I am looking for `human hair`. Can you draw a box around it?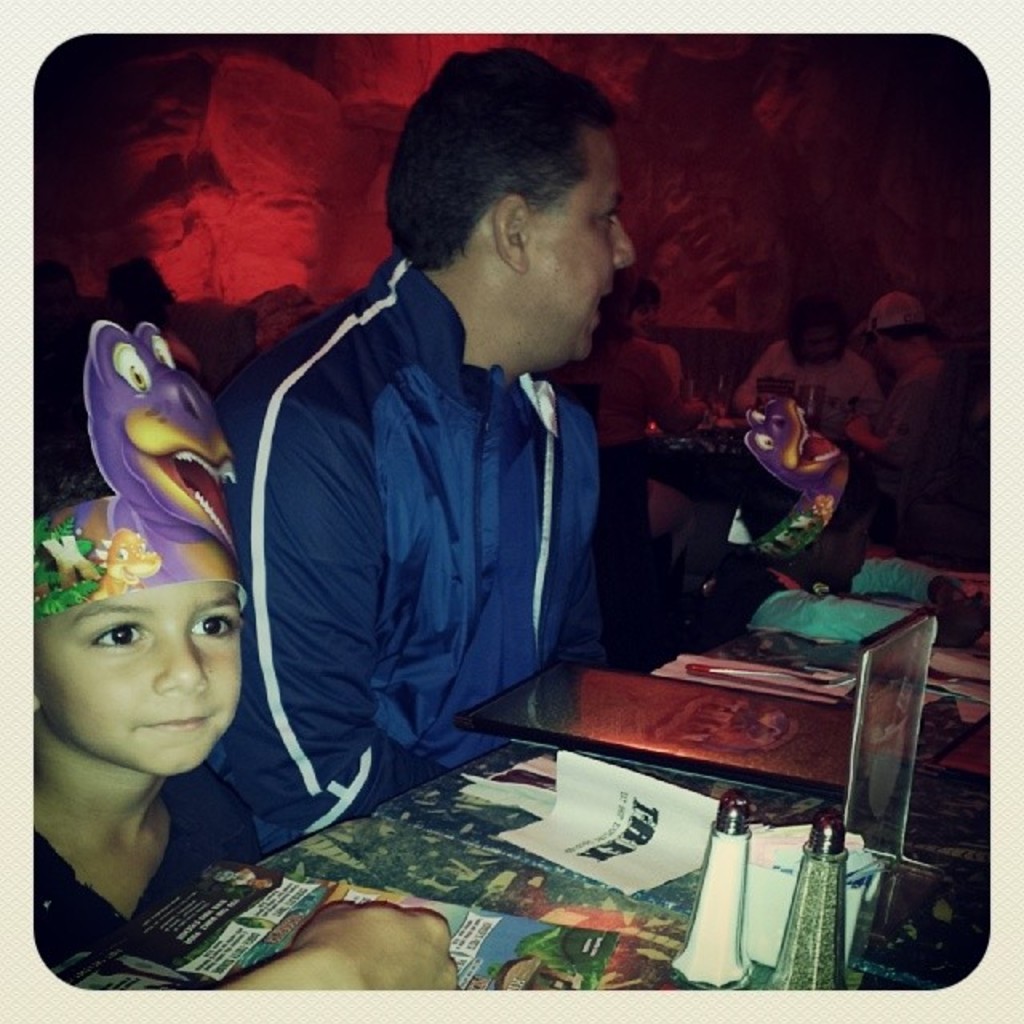
Sure, the bounding box is <bbox>37, 472, 118, 517</bbox>.
